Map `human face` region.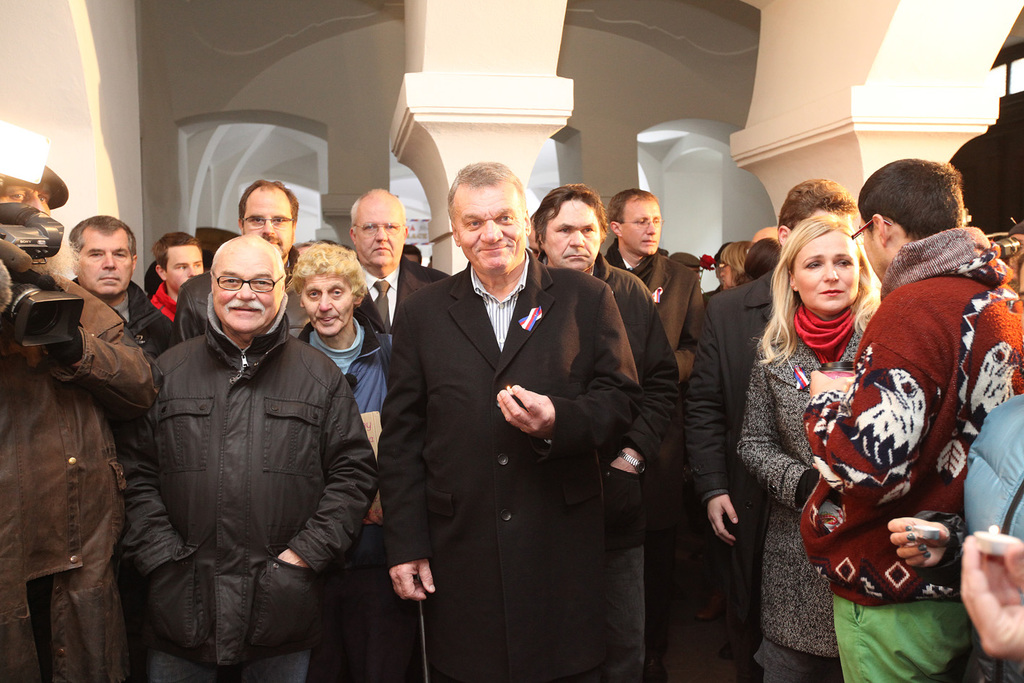
Mapped to 545,203,601,269.
